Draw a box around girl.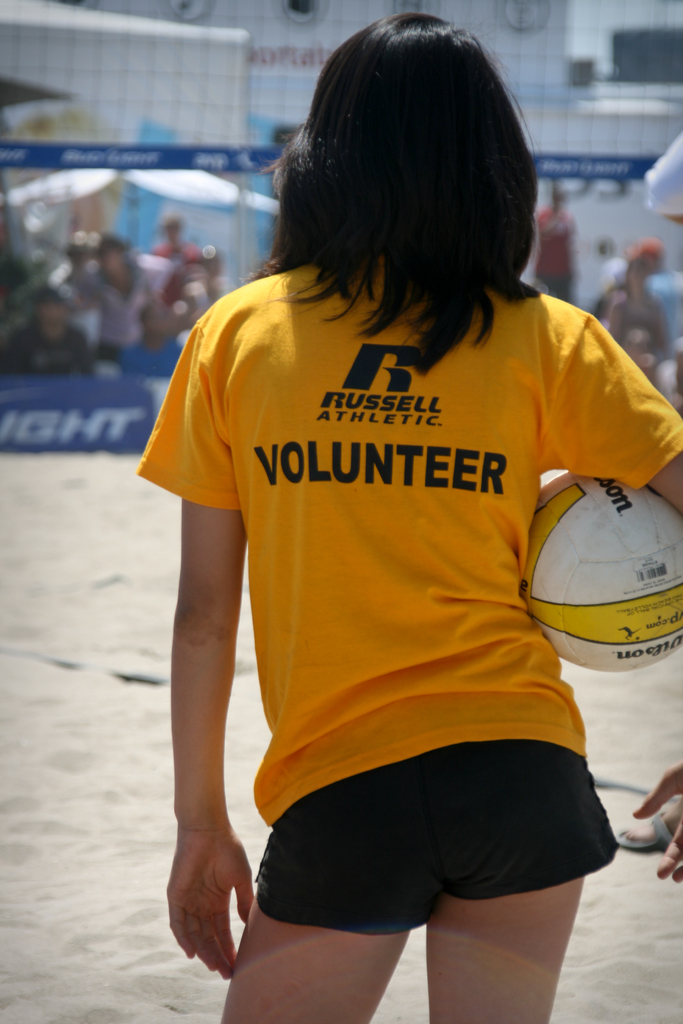
detection(134, 9, 682, 1023).
